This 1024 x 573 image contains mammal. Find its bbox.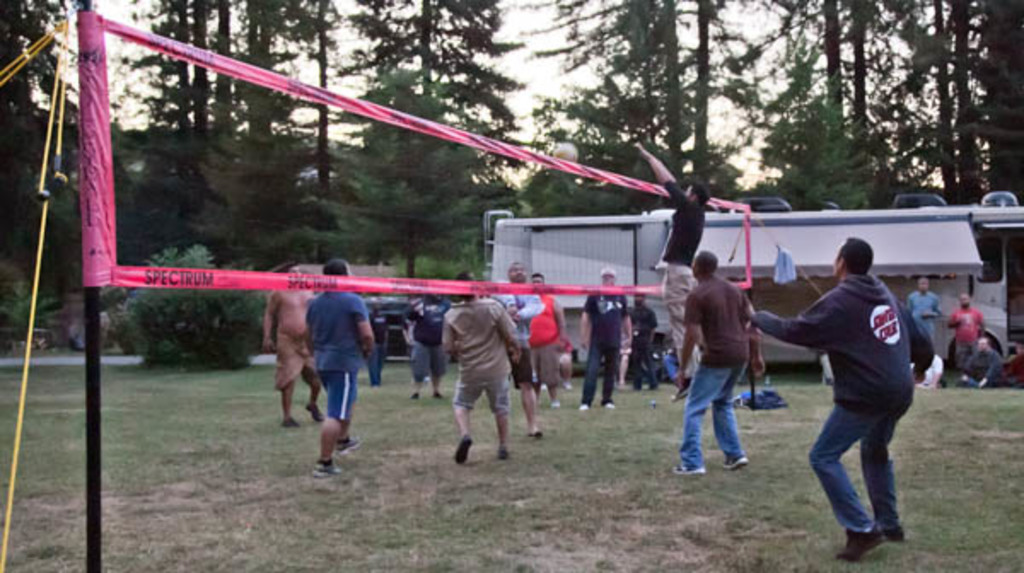
577/261/631/414.
